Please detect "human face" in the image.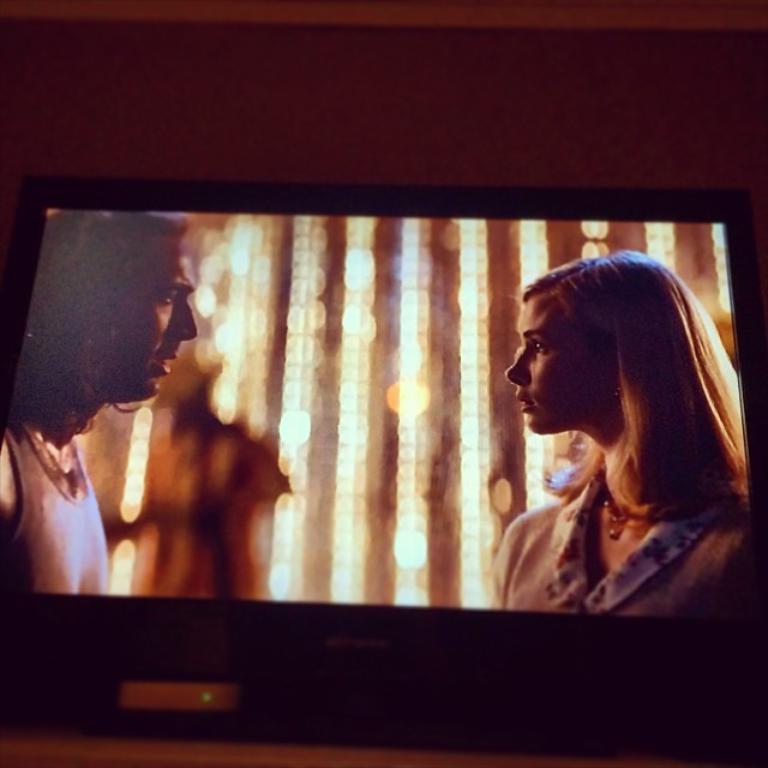
locate(118, 229, 198, 406).
